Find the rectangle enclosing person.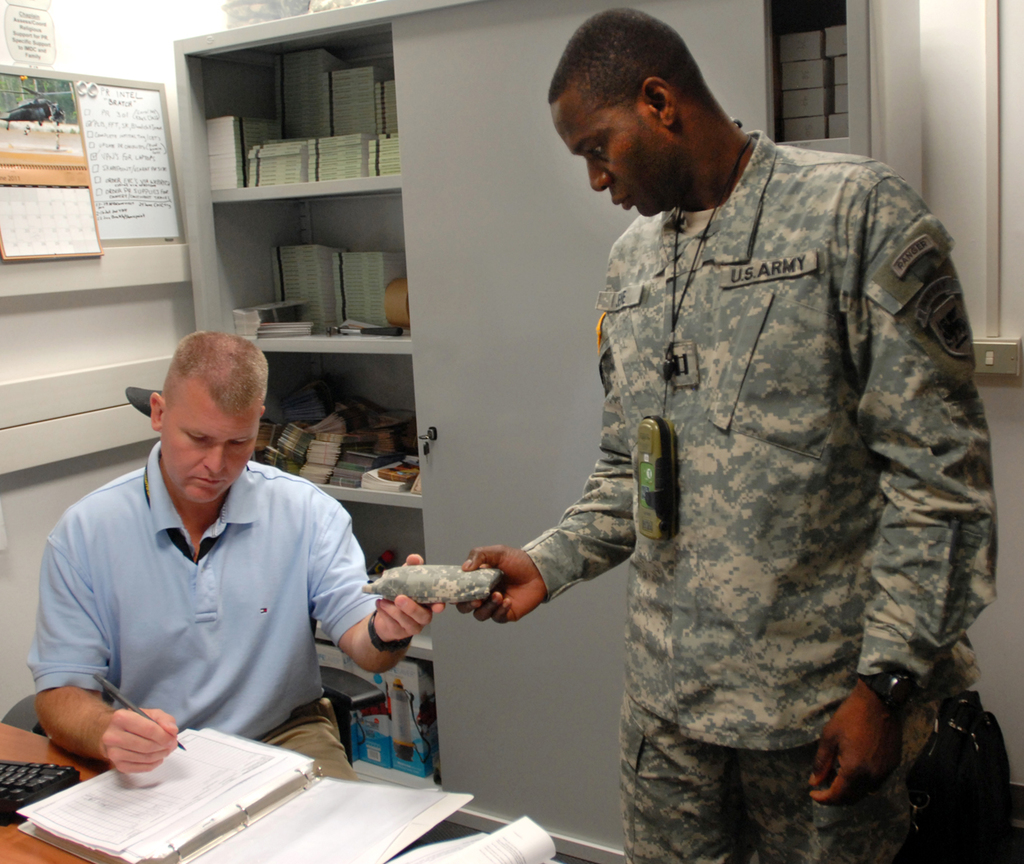
region(25, 325, 443, 780).
